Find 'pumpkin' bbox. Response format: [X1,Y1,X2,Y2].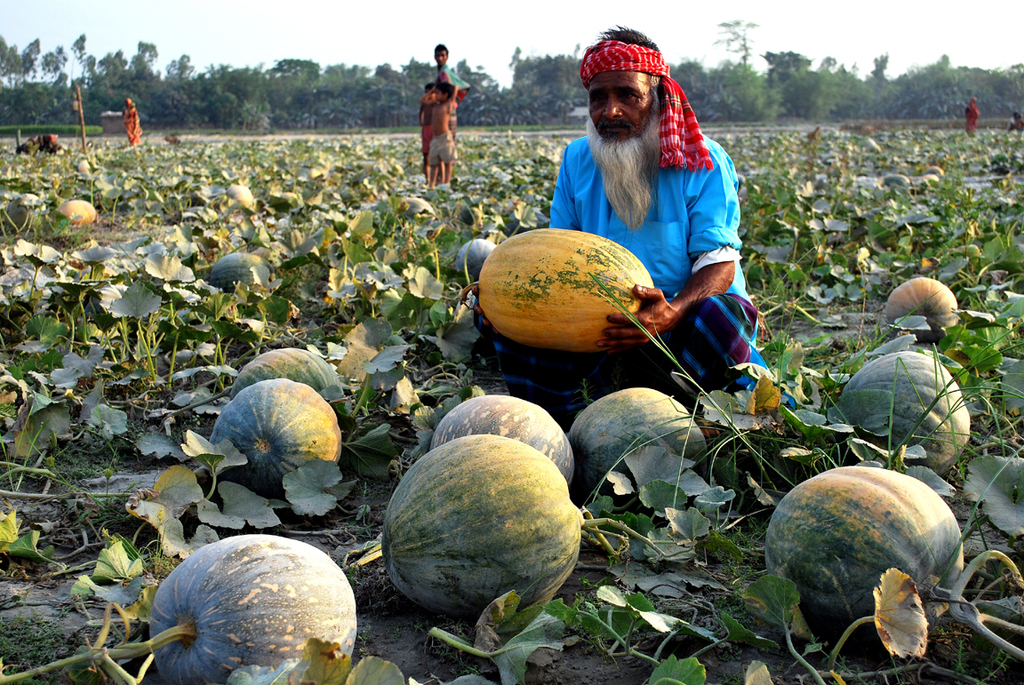
[452,234,500,282].
